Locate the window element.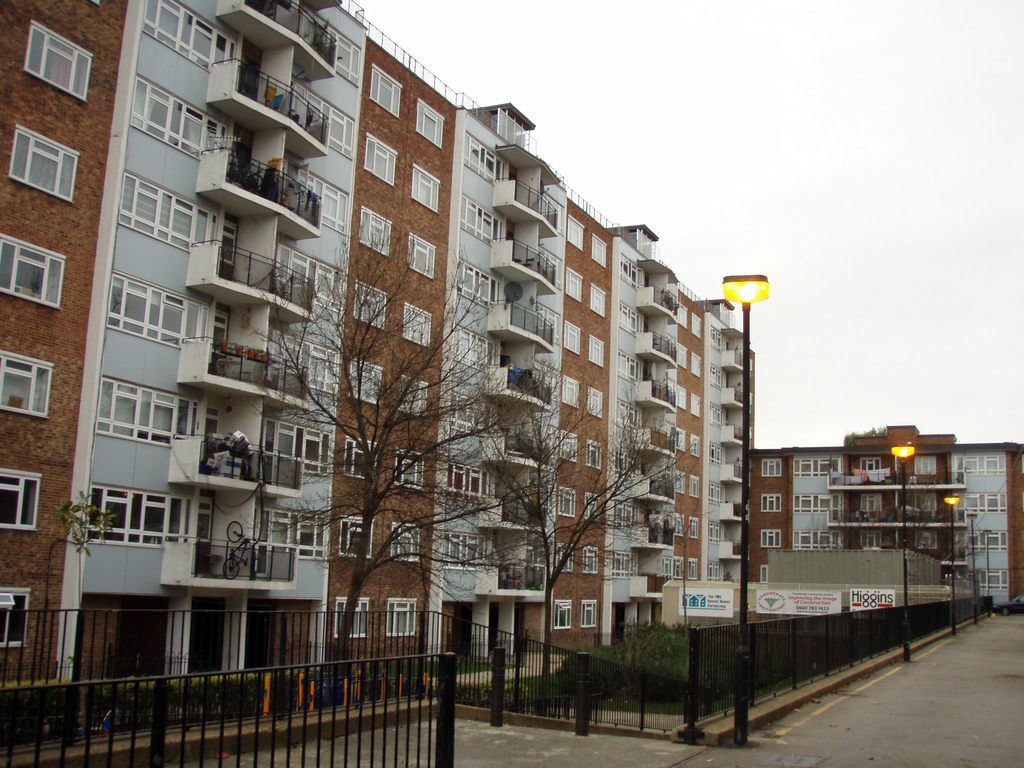
Element bbox: <region>541, 303, 564, 344</region>.
